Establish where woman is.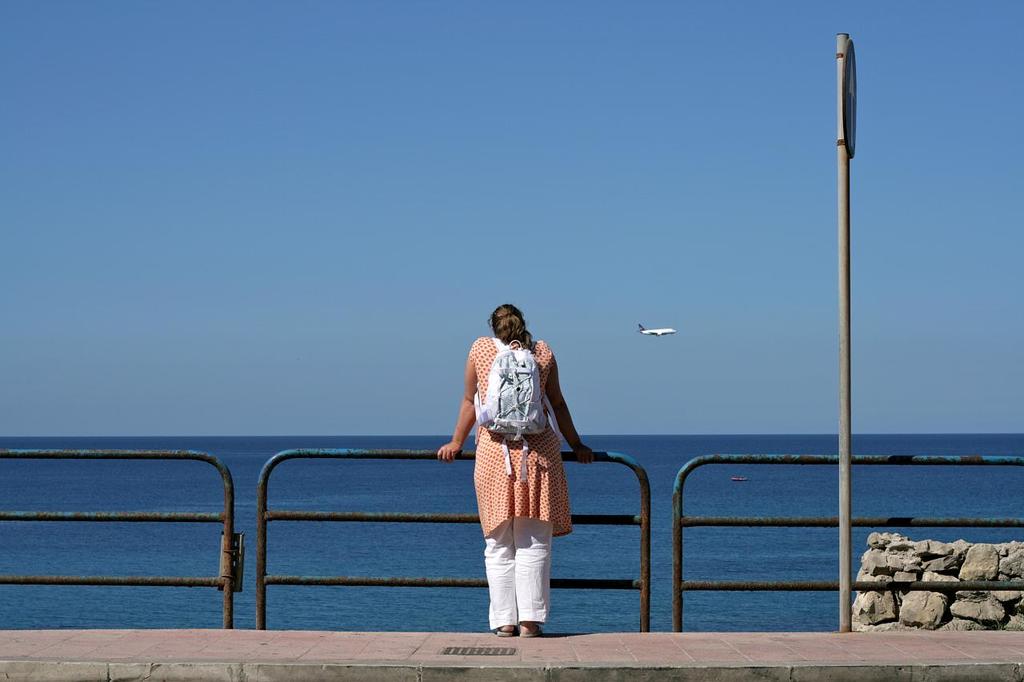
Established at 466/288/592/622.
